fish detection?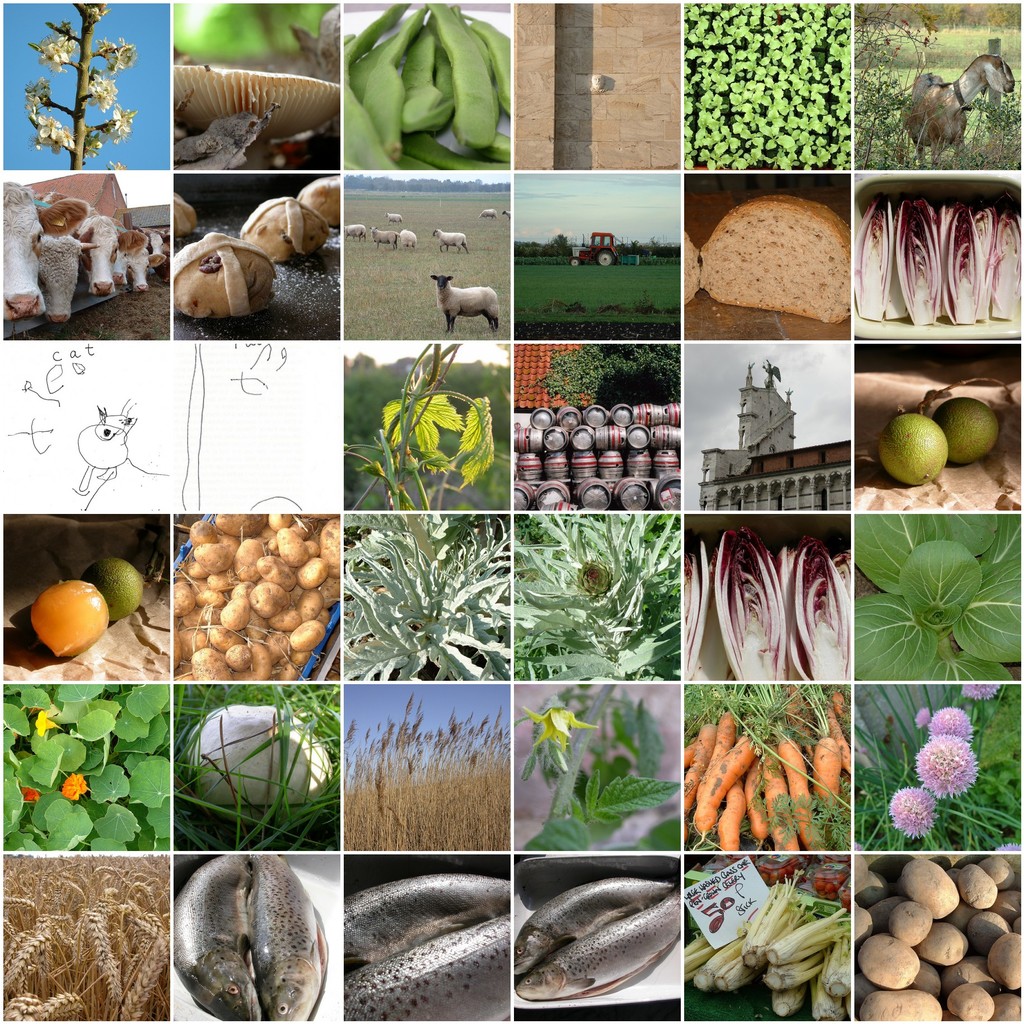
box(250, 846, 318, 1020)
